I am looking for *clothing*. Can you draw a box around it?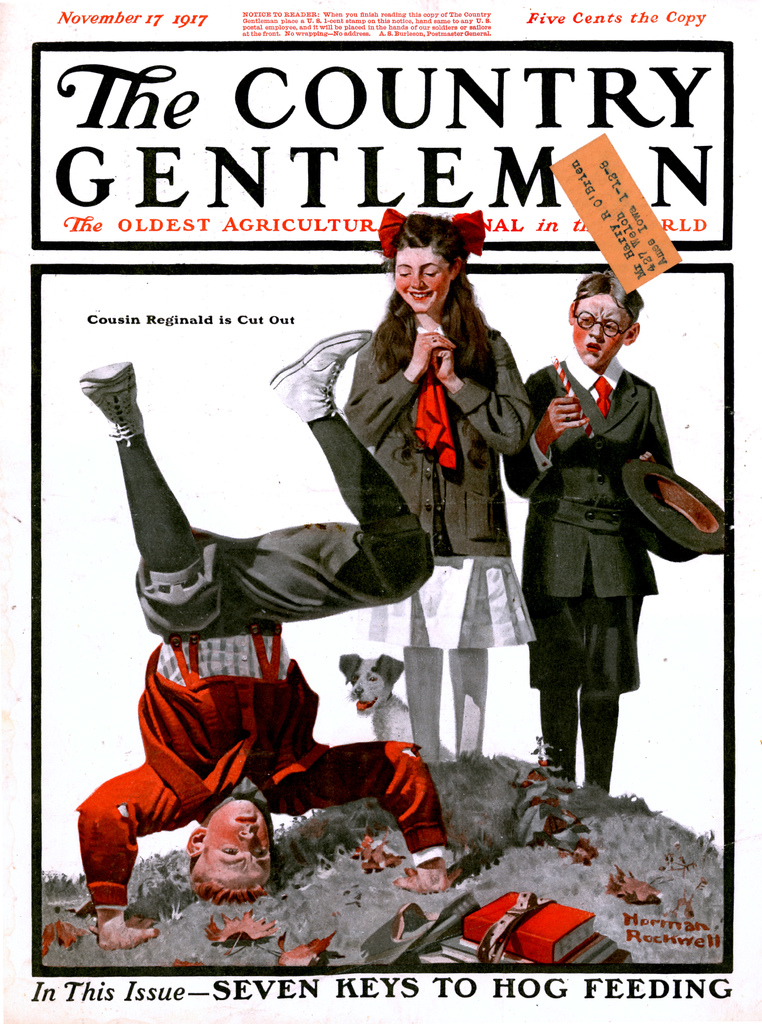
Sure, the bounding box is [502, 367, 734, 808].
